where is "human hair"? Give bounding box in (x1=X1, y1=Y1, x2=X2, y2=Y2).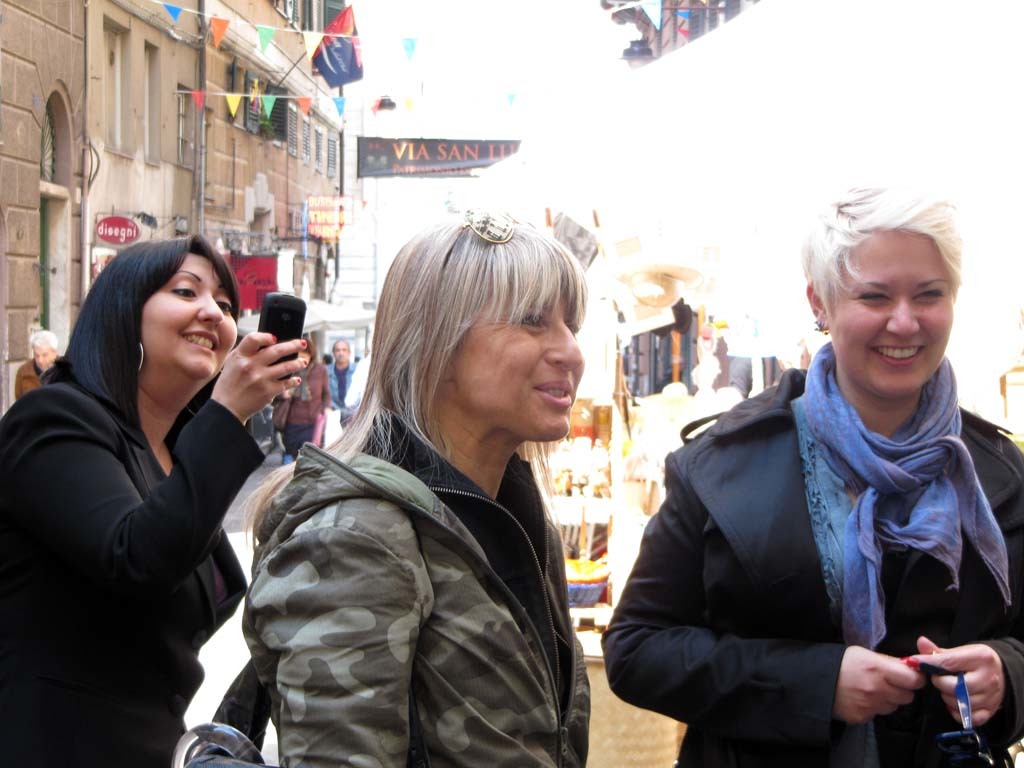
(x1=54, y1=237, x2=248, y2=395).
